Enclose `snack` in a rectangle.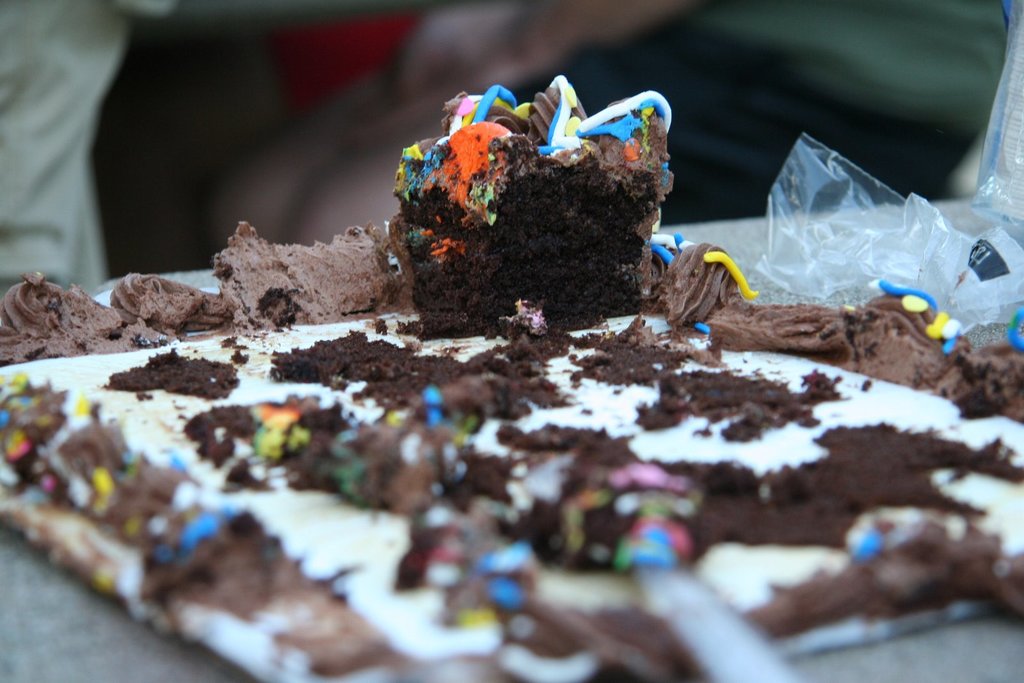
bbox(26, 176, 988, 677).
